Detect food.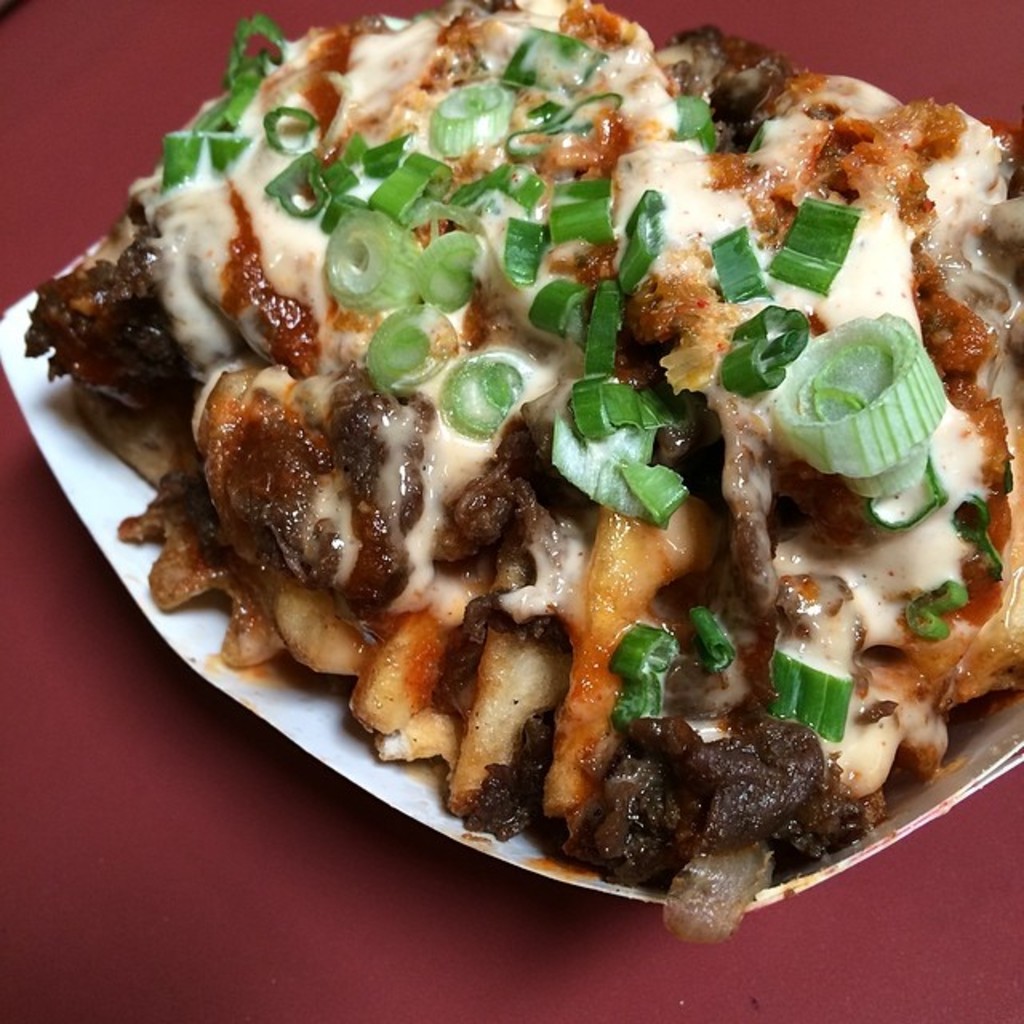
Detected at pyautogui.locateOnScreen(102, 0, 1014, 875).
